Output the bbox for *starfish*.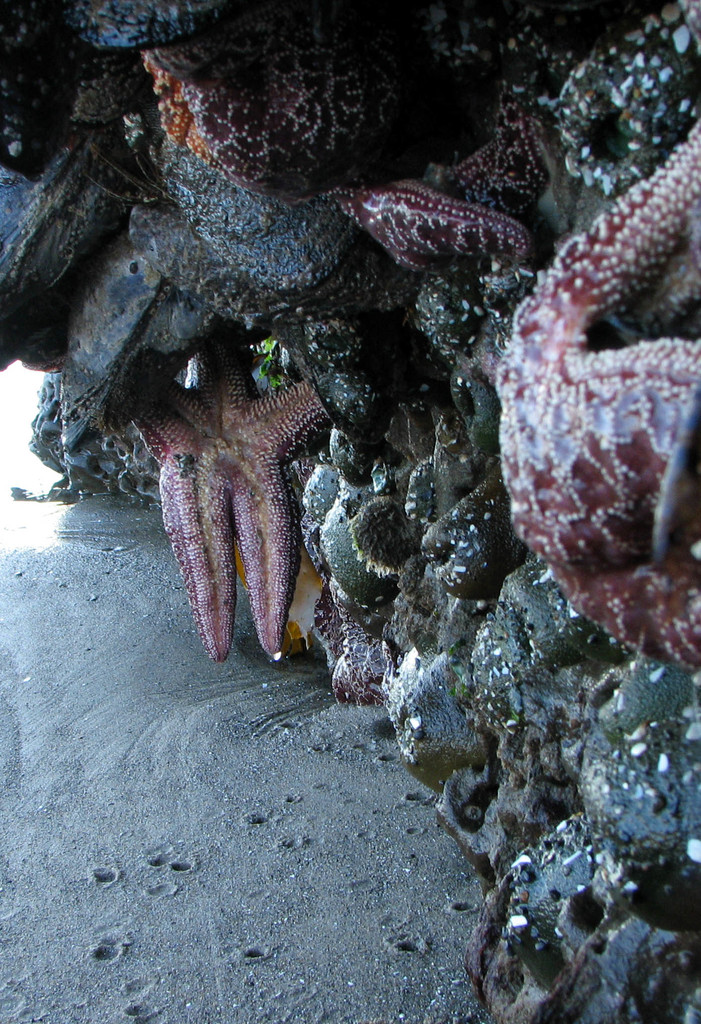
detection(465, 118, 700, 671).
